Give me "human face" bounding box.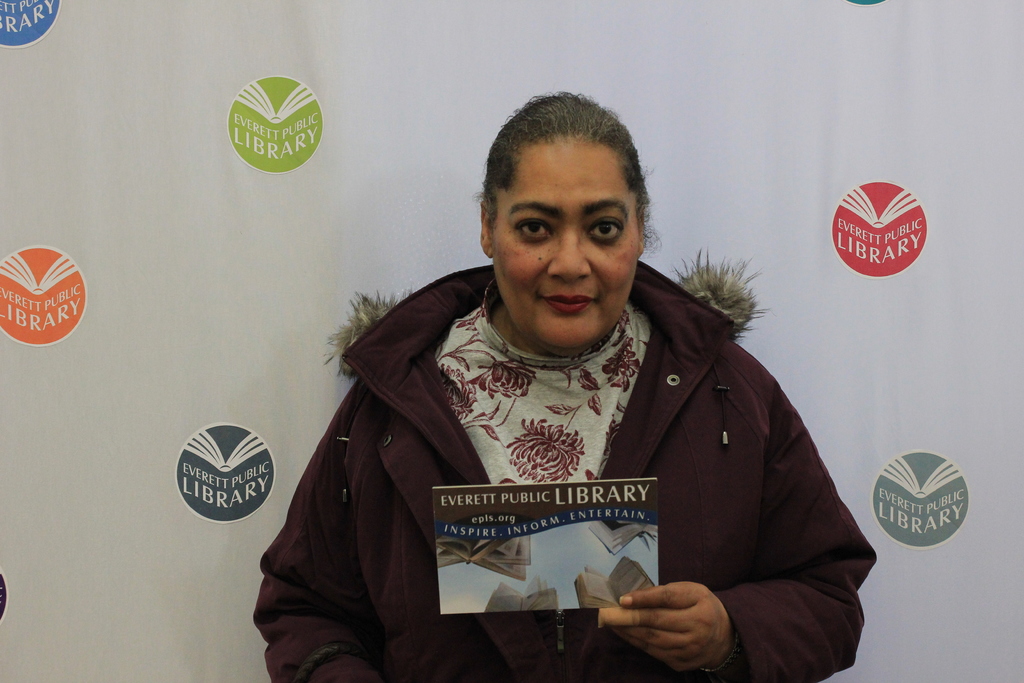
select_region(495, 139, 634, 347).
